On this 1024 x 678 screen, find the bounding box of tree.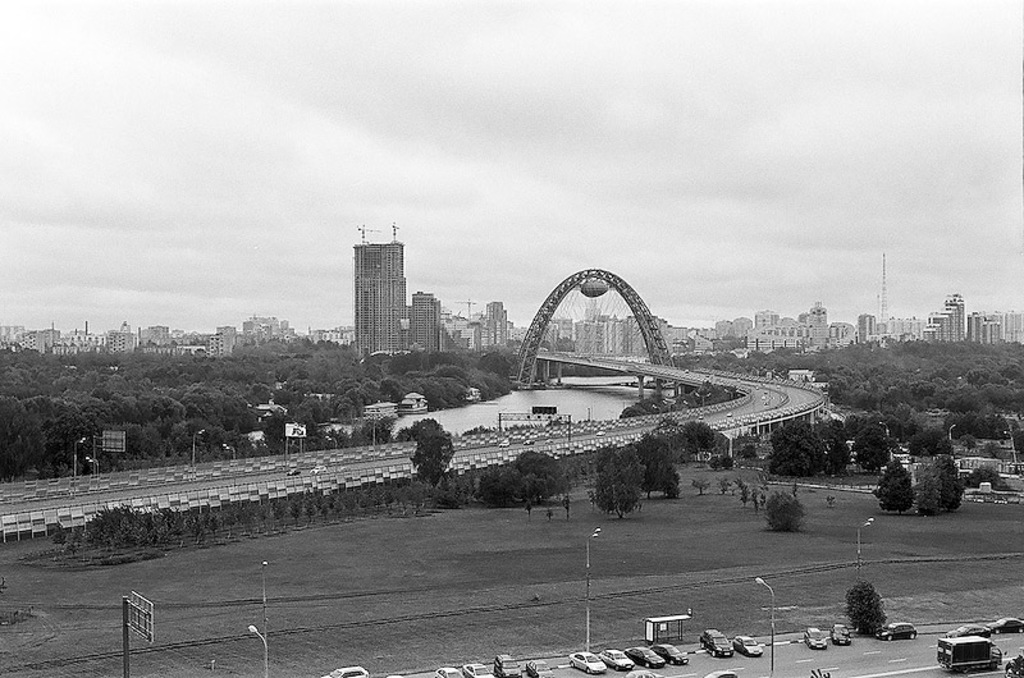
Bounding box: [left=465, top=462, right=529, bottom=505].
